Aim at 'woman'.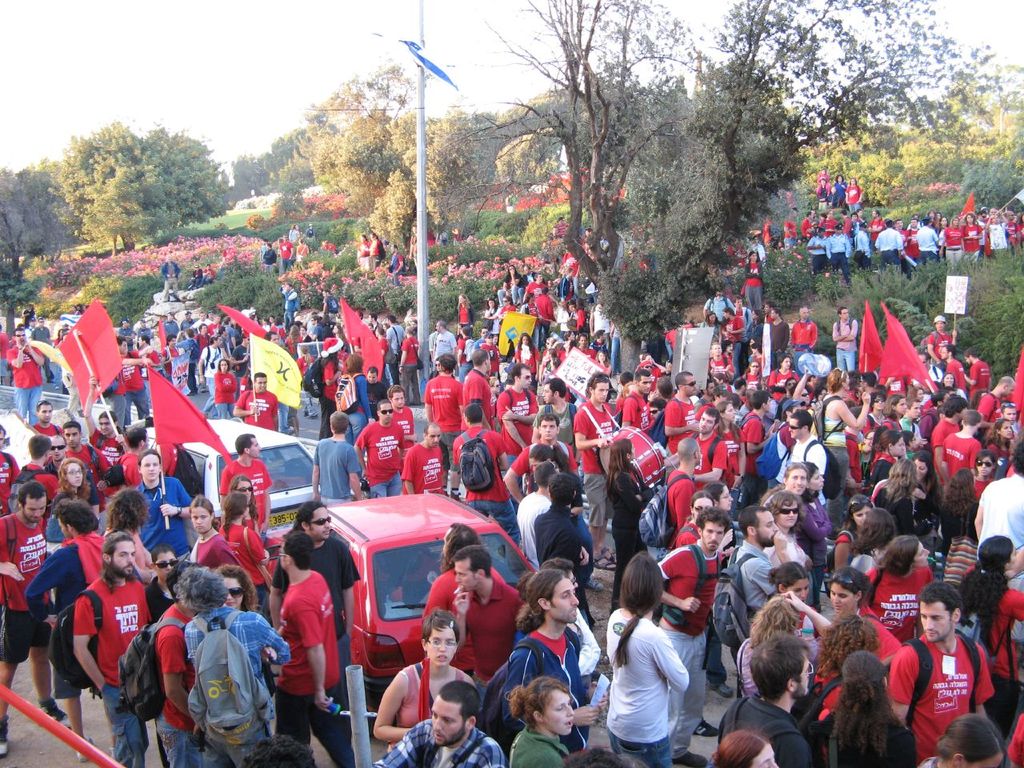
Aimed at Rect(813, 646, 918, 767).
